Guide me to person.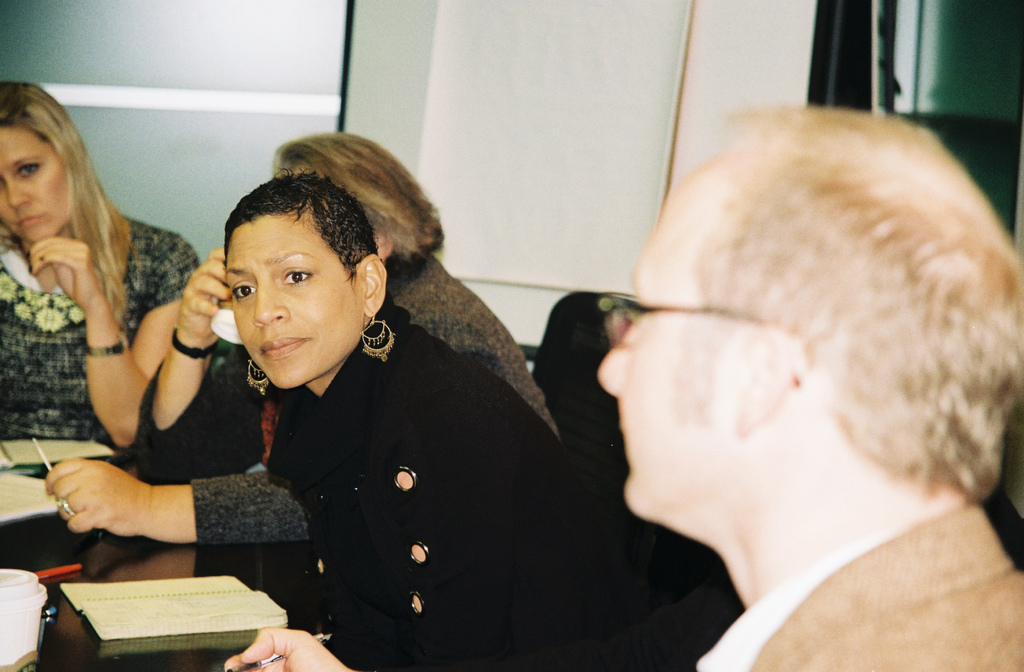
Guidance: [0, 77, 202, 459].
